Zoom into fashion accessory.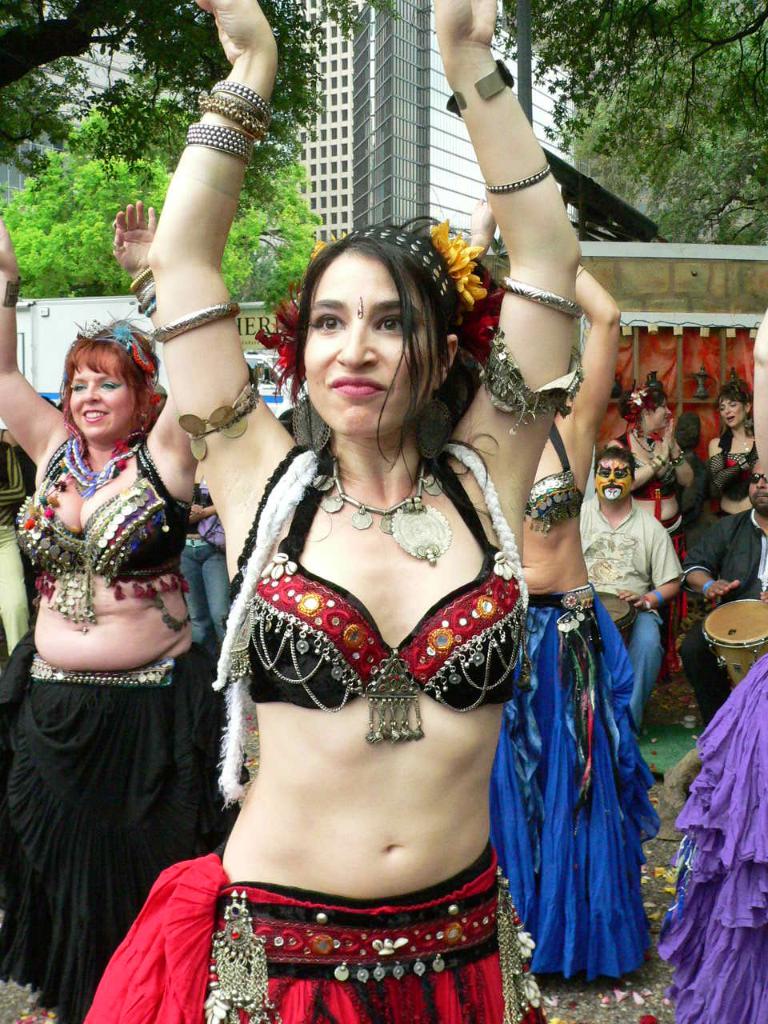
Zoom target: {"left": 706, "top": 579, "right": 714, "bottom": 593}.
